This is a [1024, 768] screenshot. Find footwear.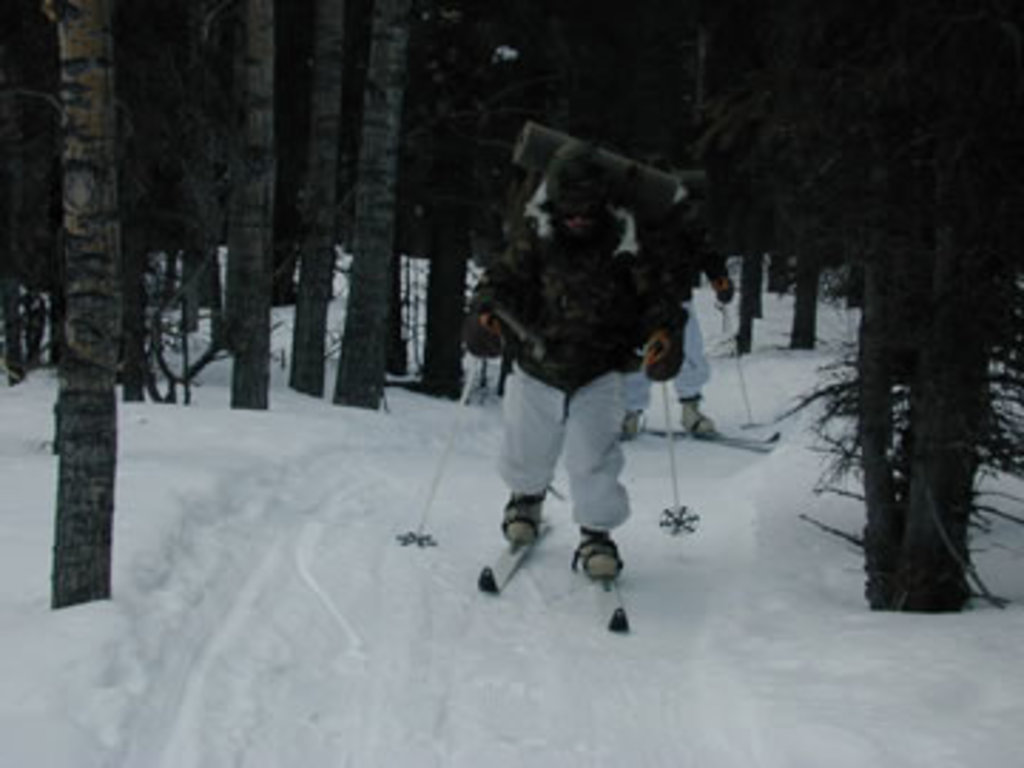
Bounding box: [620,407,643,435].
